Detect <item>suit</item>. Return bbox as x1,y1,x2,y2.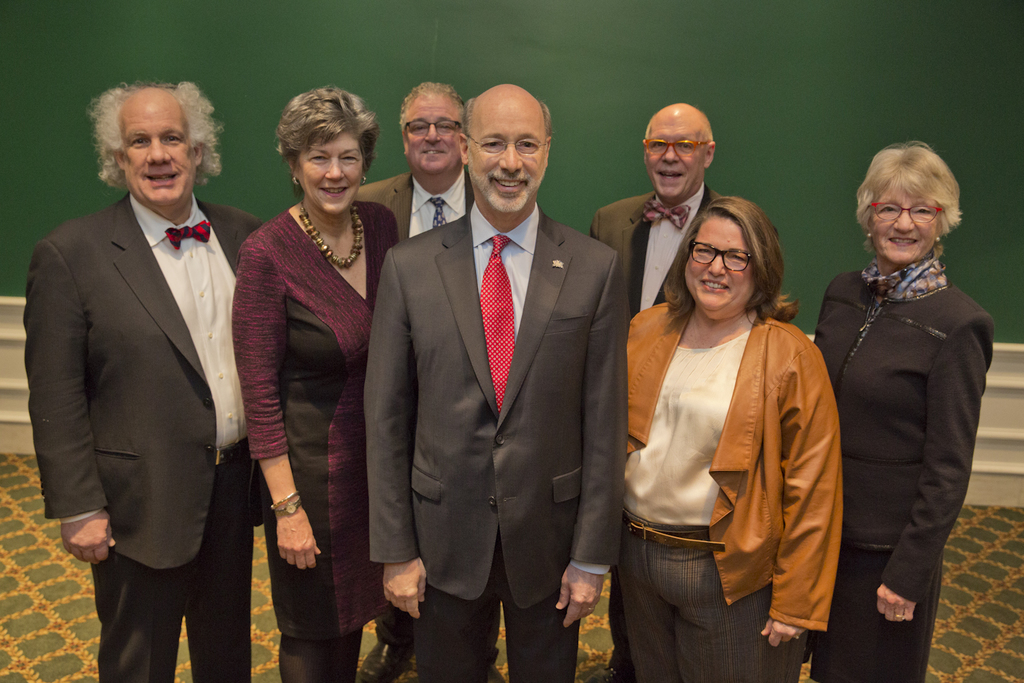
365,213,631,682.
